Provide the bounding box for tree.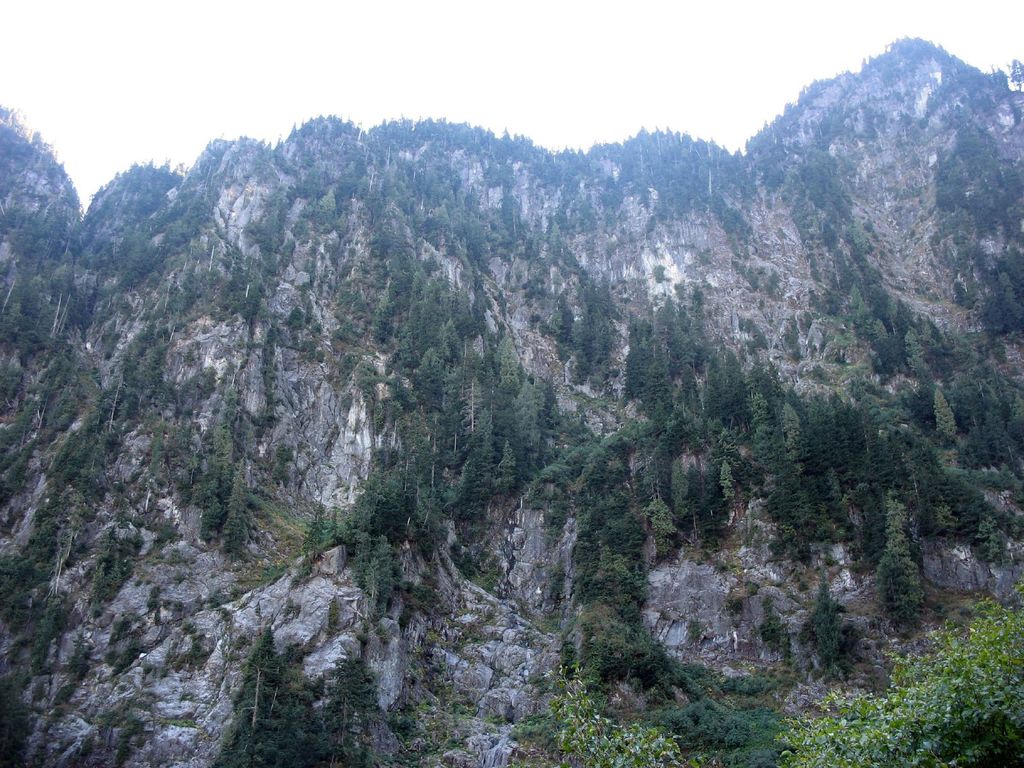
crop(935, 387, 957, 440).
